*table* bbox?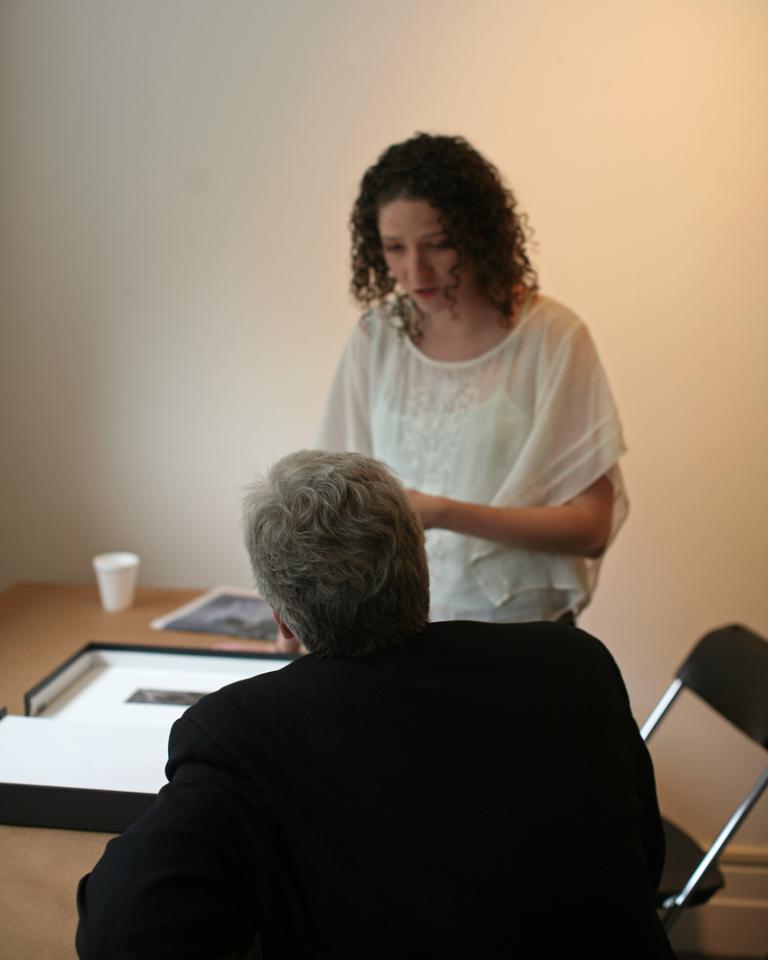
l=0, t=572, r=262, b=959
